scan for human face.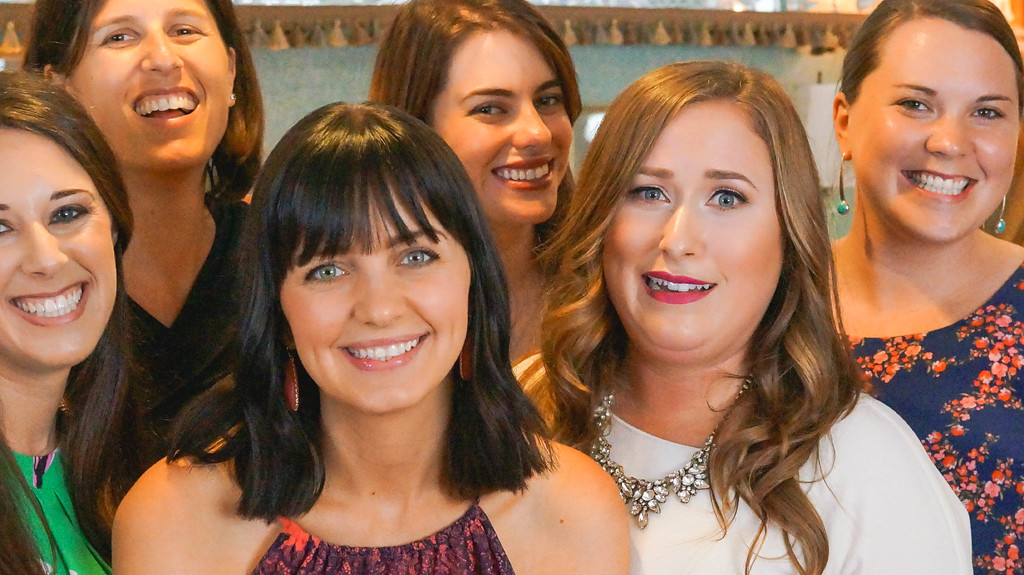
Scan result: (left=598, top=86, right=783, bottom=365).
